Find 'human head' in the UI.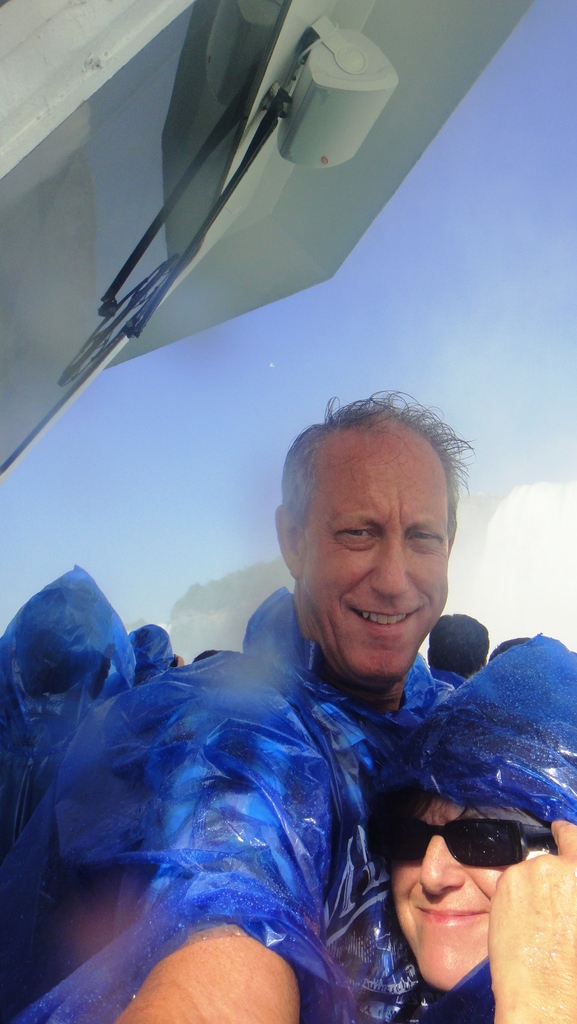
UI element at [127,620,177,682].
